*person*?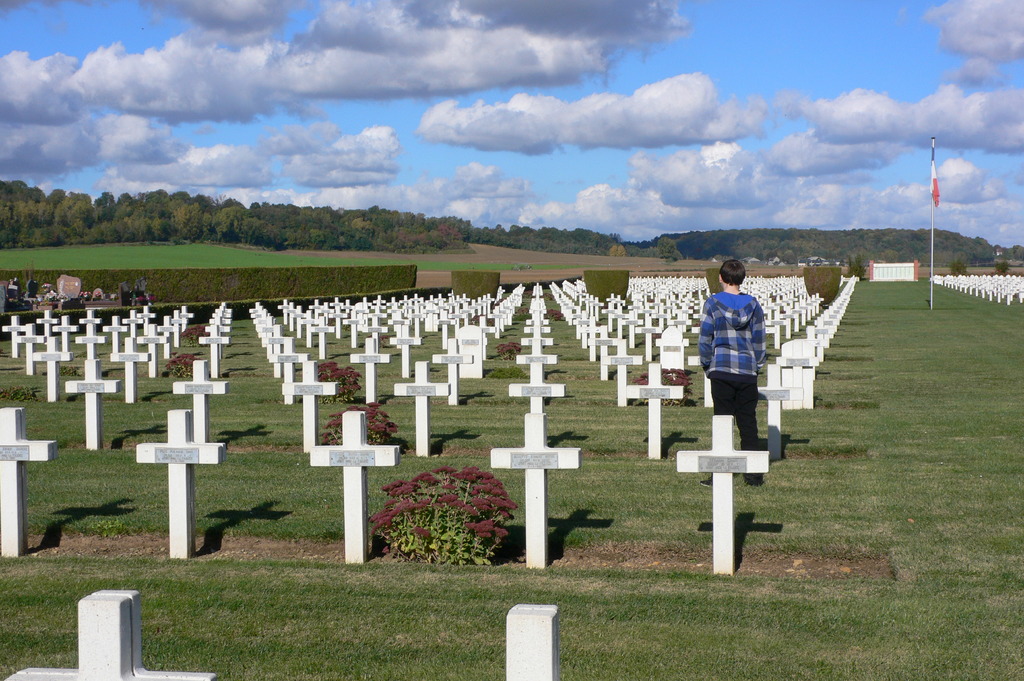
locate(703, 256, 785, 469)
